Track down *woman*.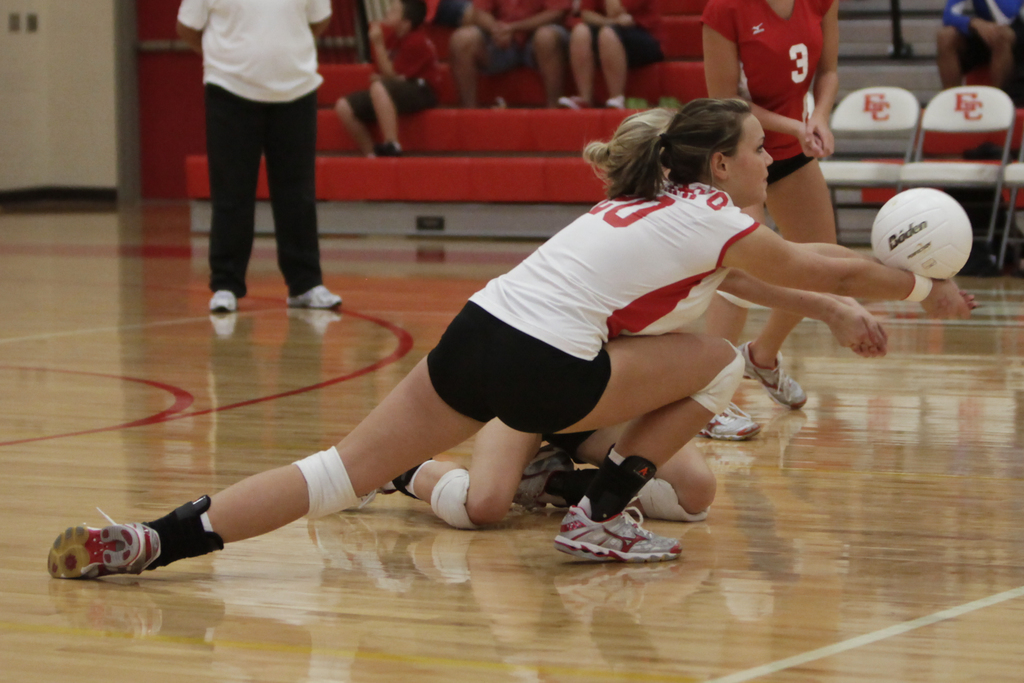
Tracked to 701/0/840/448.
